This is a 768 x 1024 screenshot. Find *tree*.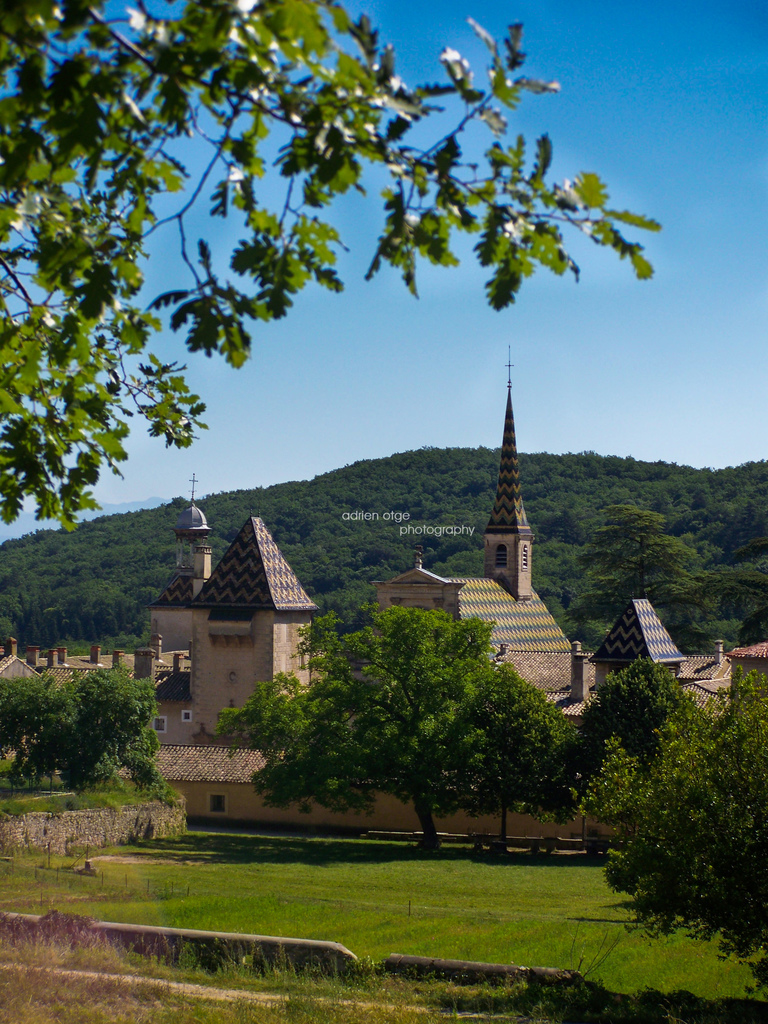
Bounding box: {"left": 577, "top": 656, "right": 703, "bottom": 763}.
